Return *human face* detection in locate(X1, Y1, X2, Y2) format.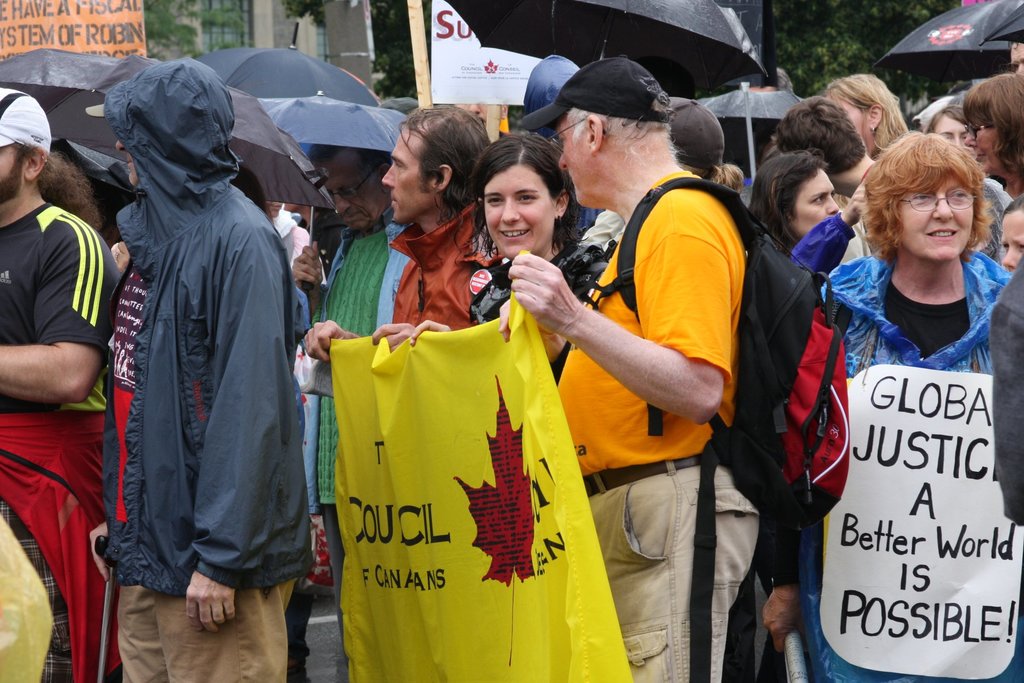
locate(932, 113, 965, 147).
